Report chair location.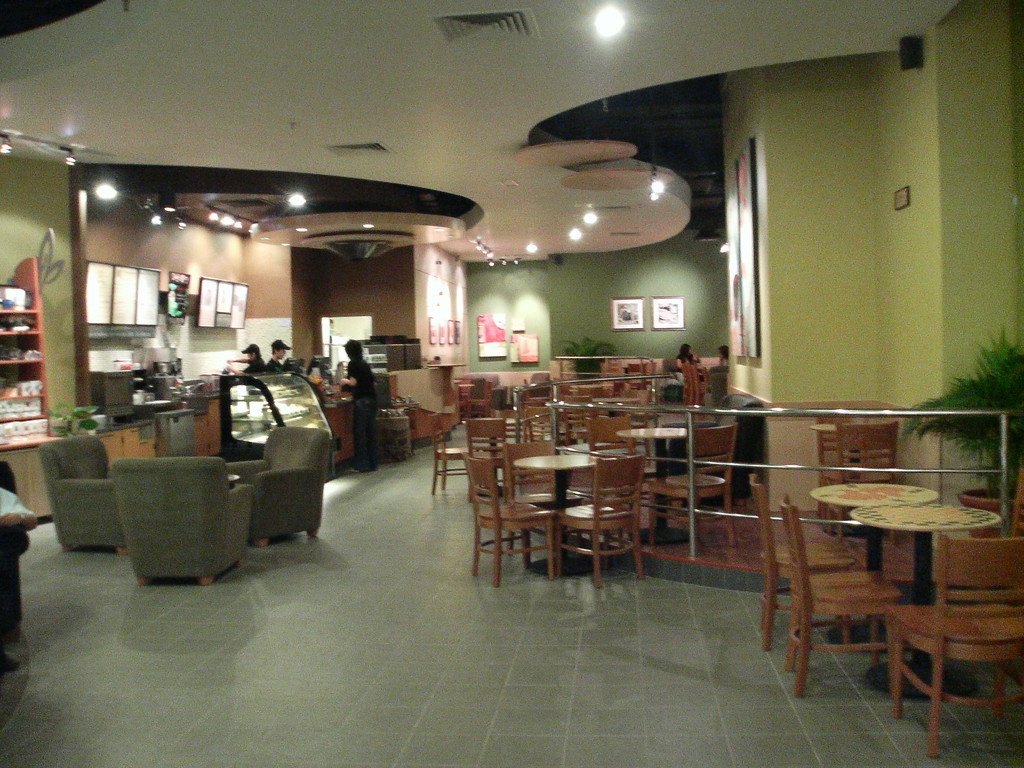
Report: Rect(524, 404, 556, 436).
